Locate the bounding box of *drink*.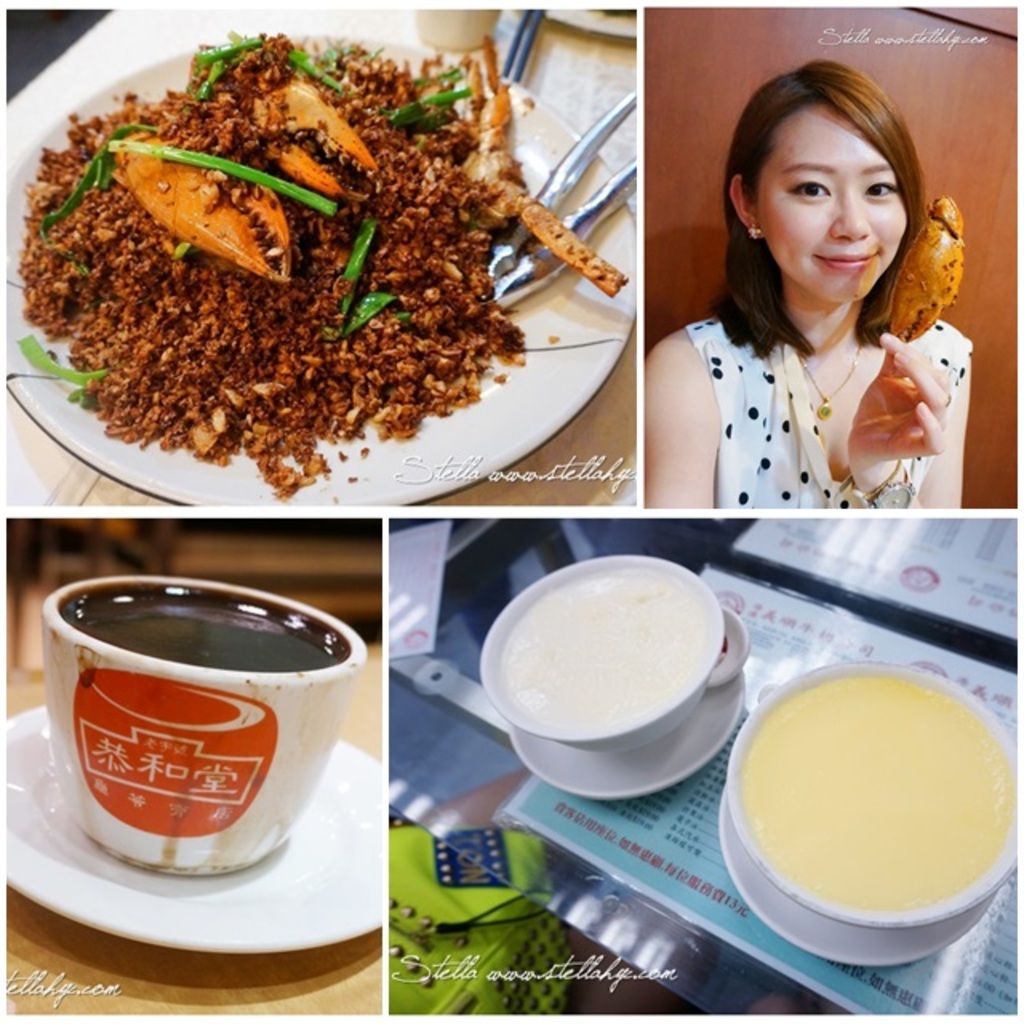
Bounding box: <box>51,589,352,670</box>.
